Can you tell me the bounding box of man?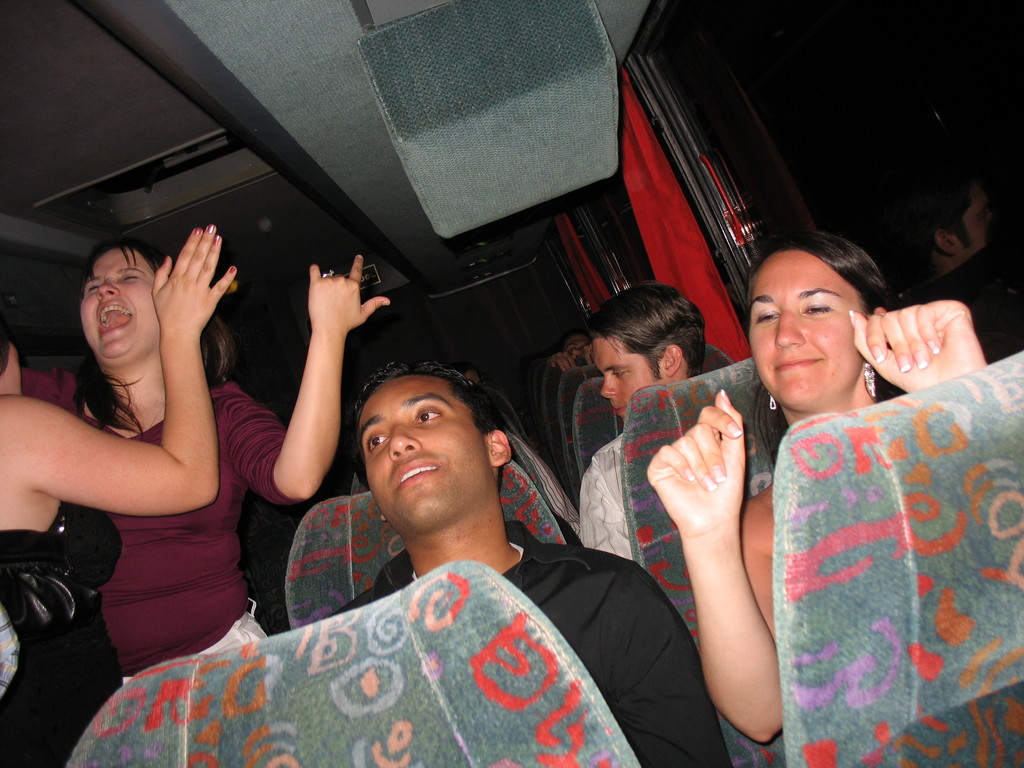
[x1=688, y1=214, x2=1007, y2=764].
